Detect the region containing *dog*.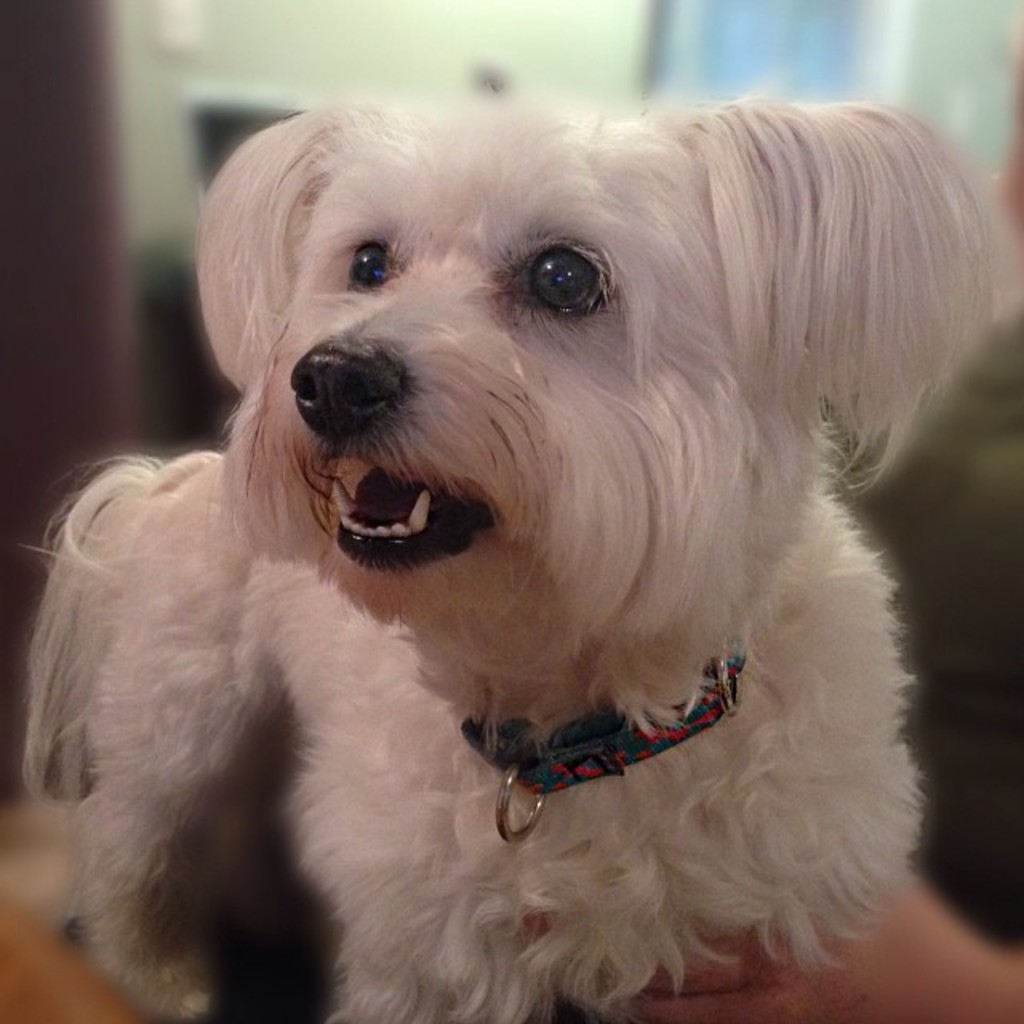
l=22, t=91, r=1022, b=1022.
